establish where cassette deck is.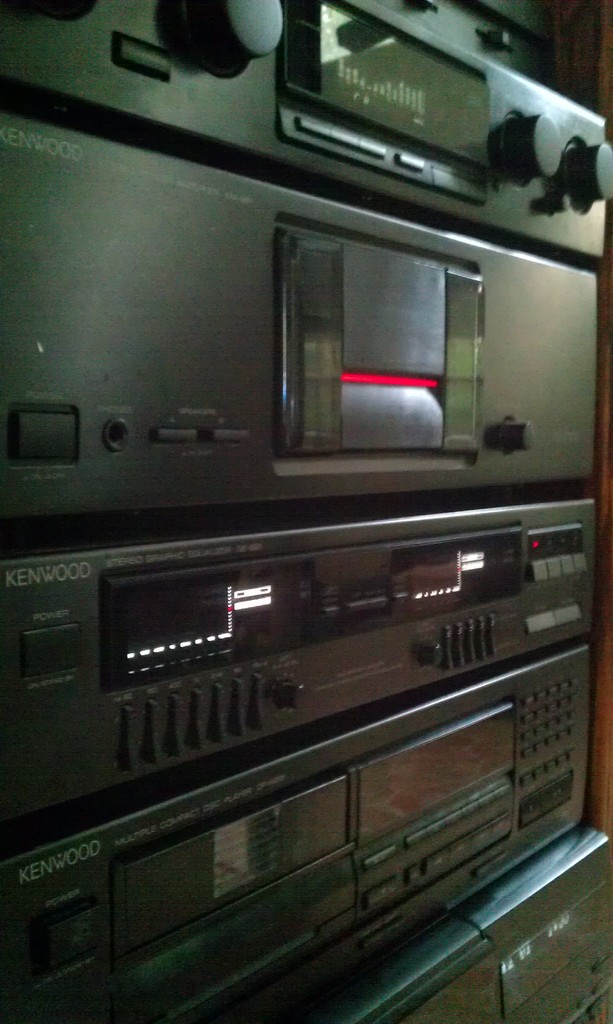
Established at Rect(0, 106, 612, 536).
